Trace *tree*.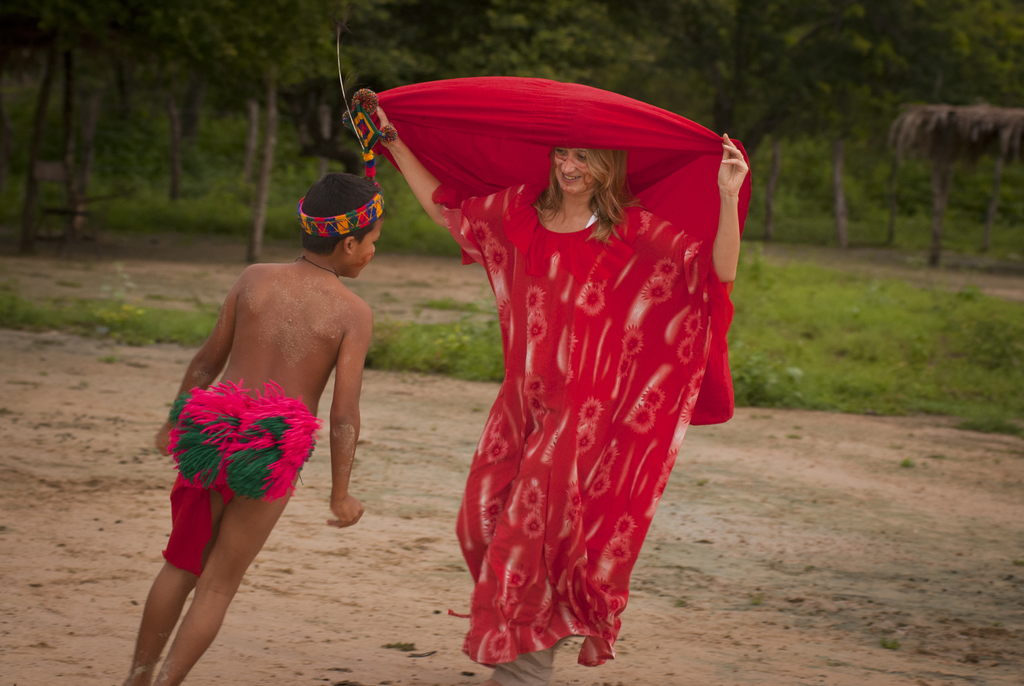
Traced to pyautogui.locateOnScreen(812, 6, 905, 237).
